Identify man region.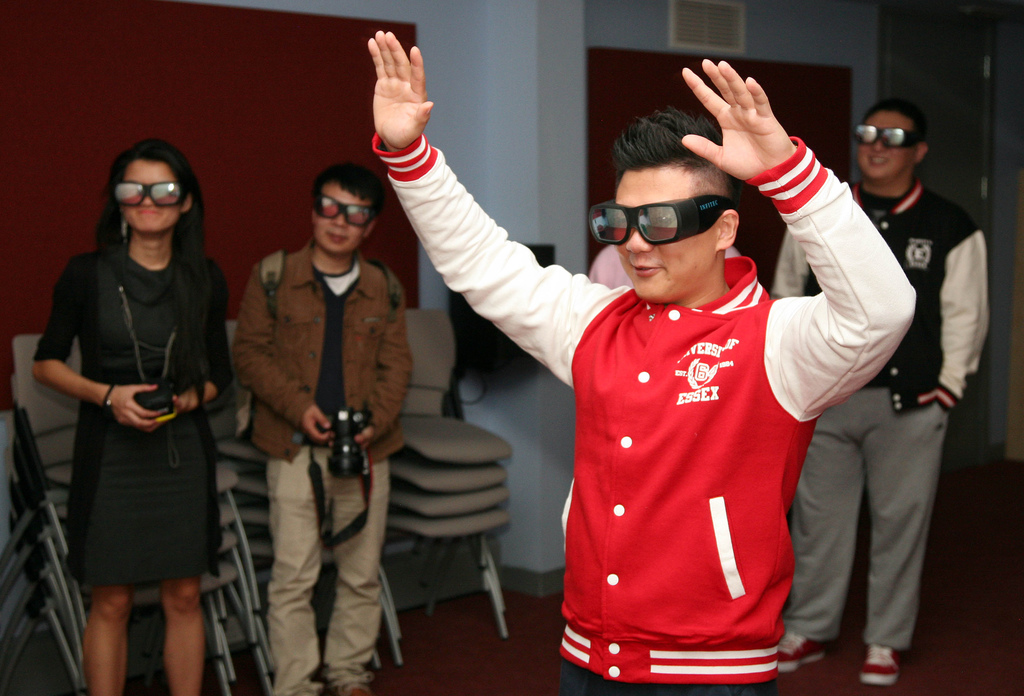
Region: <bbox>372, 30, 915, 695</bbox>.
